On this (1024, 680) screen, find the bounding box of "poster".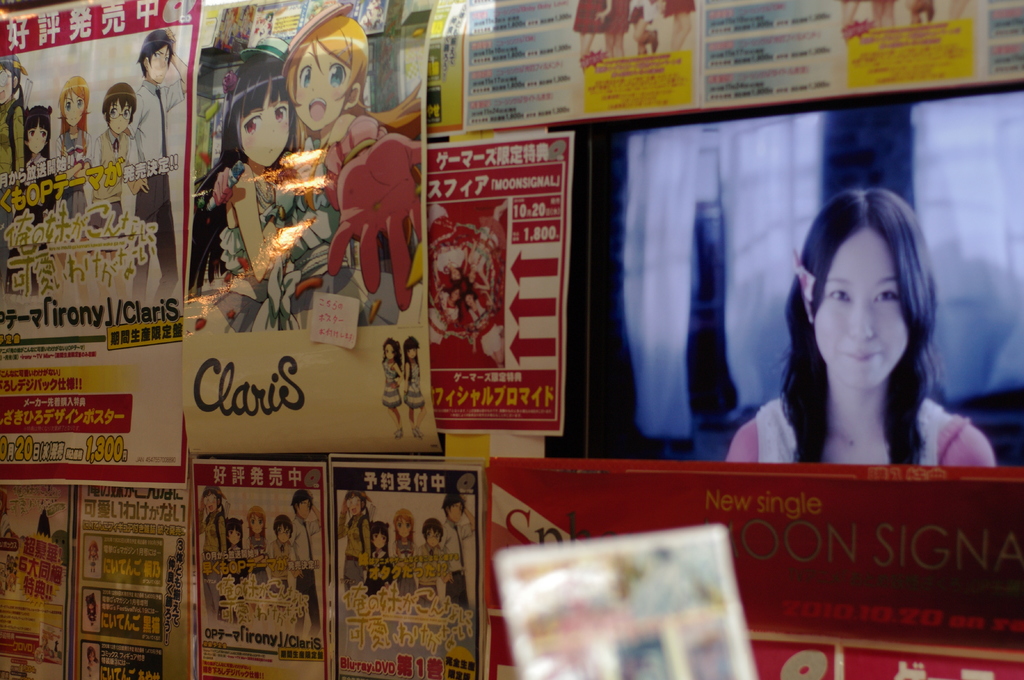
Bounding box: detection(458, 0, 1023, 121).
